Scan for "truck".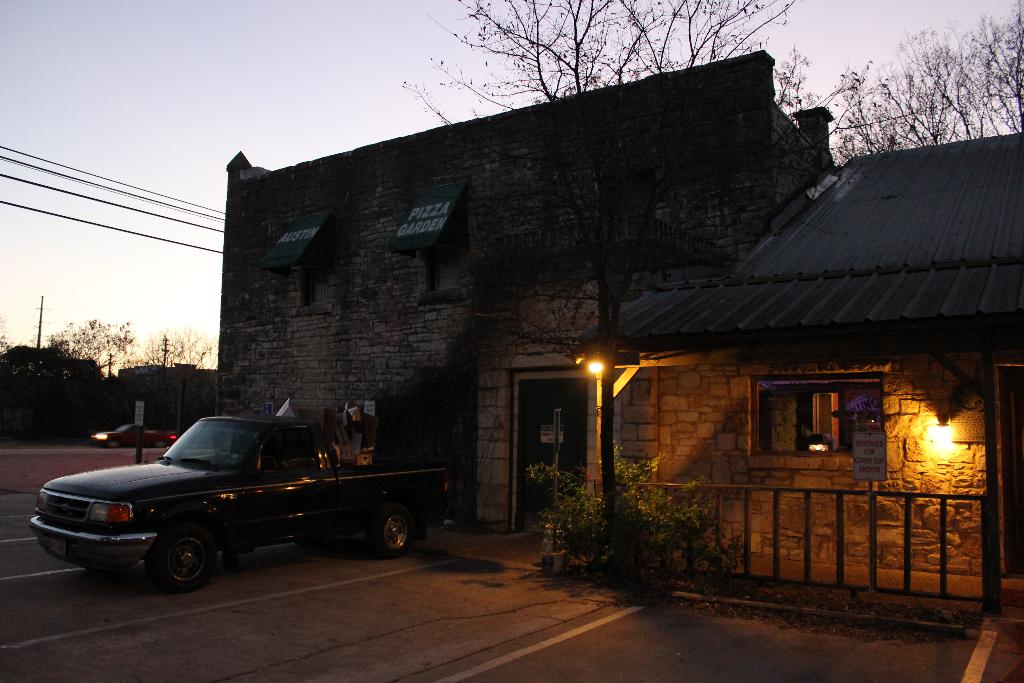
Scan result: bbox=(88, 420, 177, 451).
